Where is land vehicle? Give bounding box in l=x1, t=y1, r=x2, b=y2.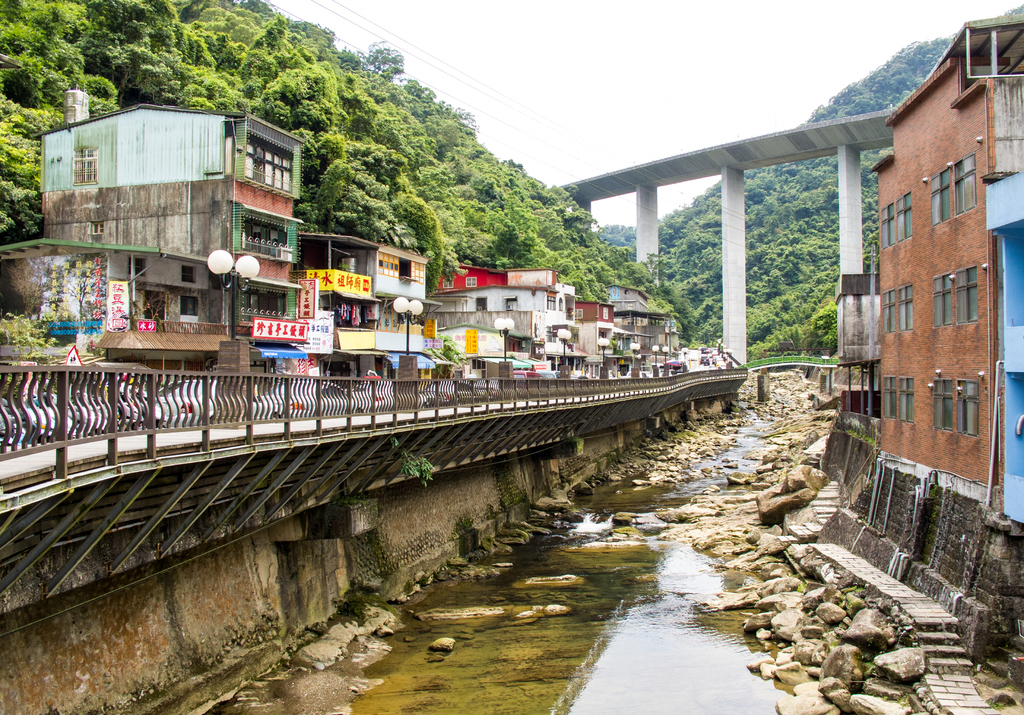
l=260, t=376, r=364, b=420.
